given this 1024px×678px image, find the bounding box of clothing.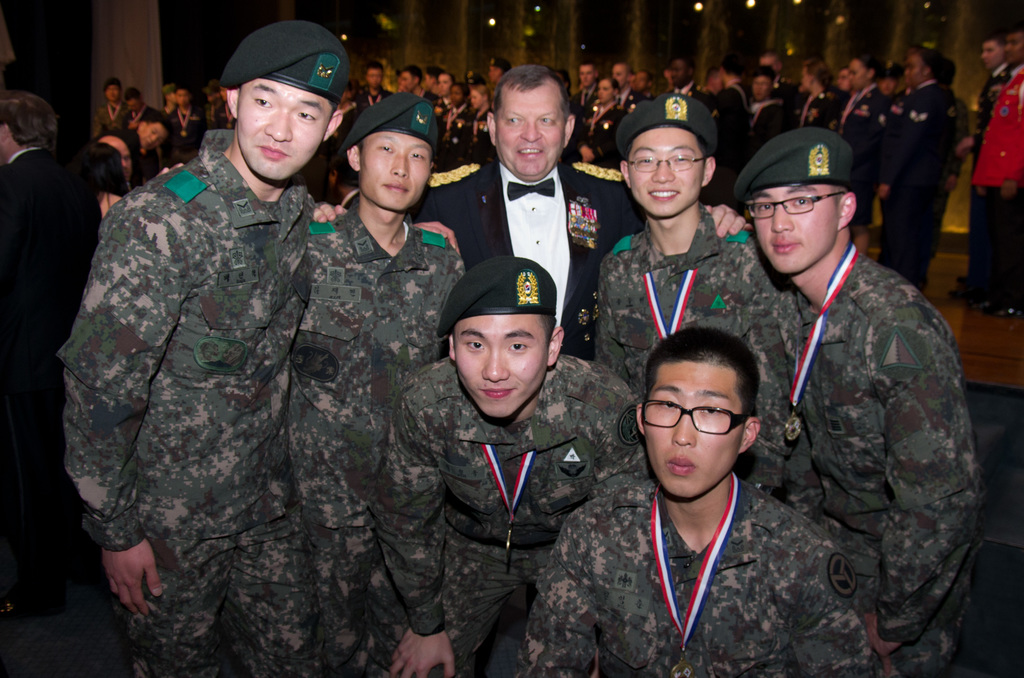
<box>886,83,962,293</box>.
